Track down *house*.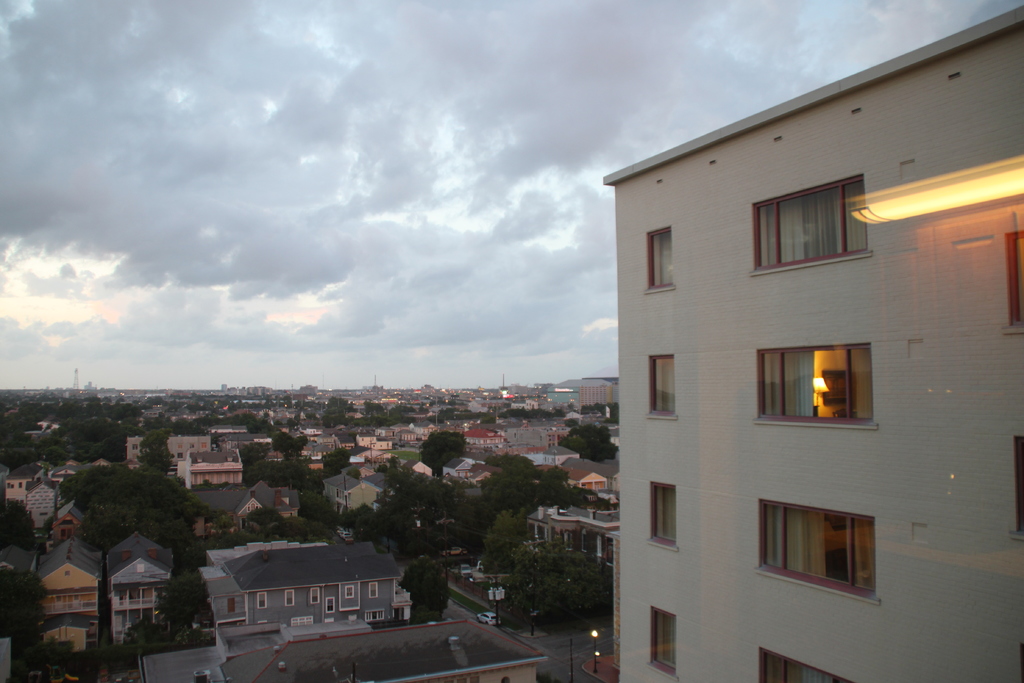
Tracked to l=173, t=443, r=248, b=491.
